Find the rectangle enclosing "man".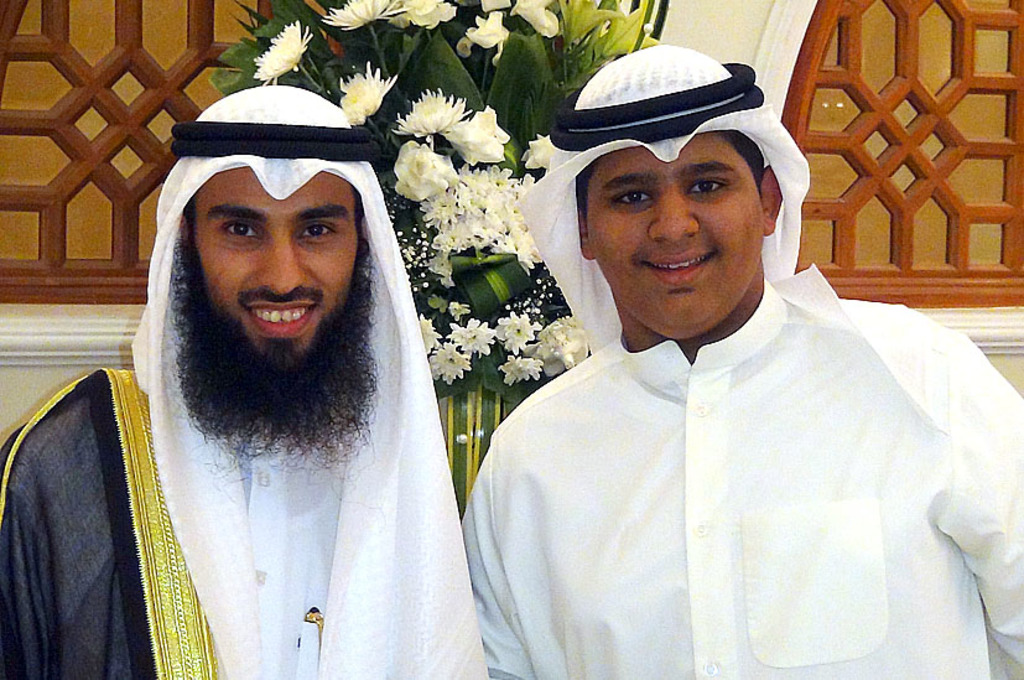
detection(461, 45, 1023, 679).
